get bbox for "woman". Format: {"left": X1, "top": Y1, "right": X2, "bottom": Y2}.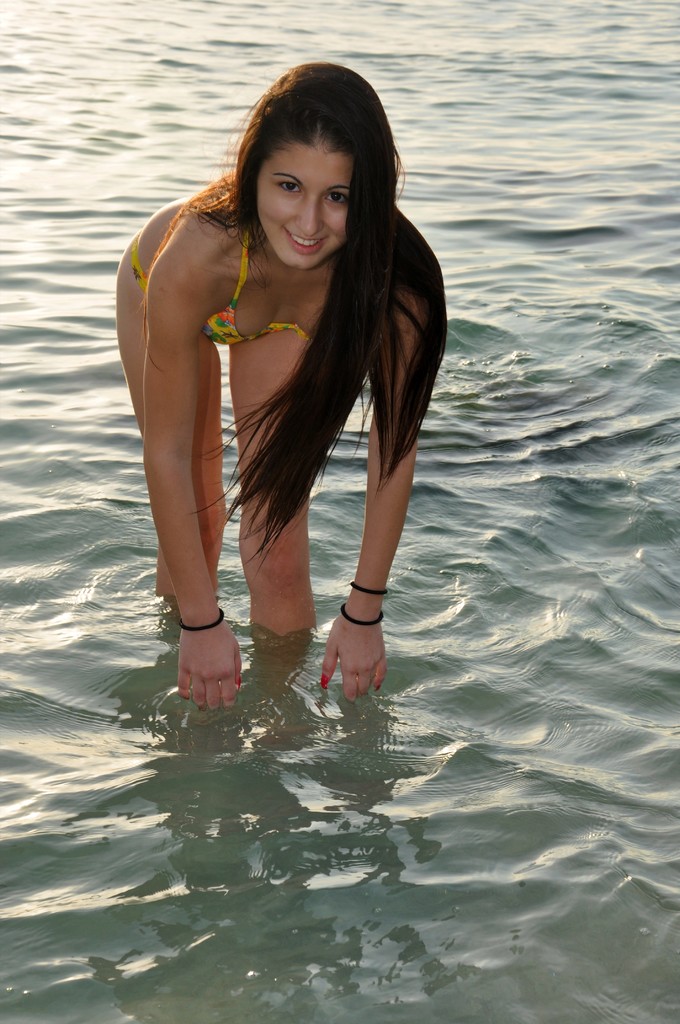
{"left": 114, "top": 56, "right": 448, "bottom": 715}.
